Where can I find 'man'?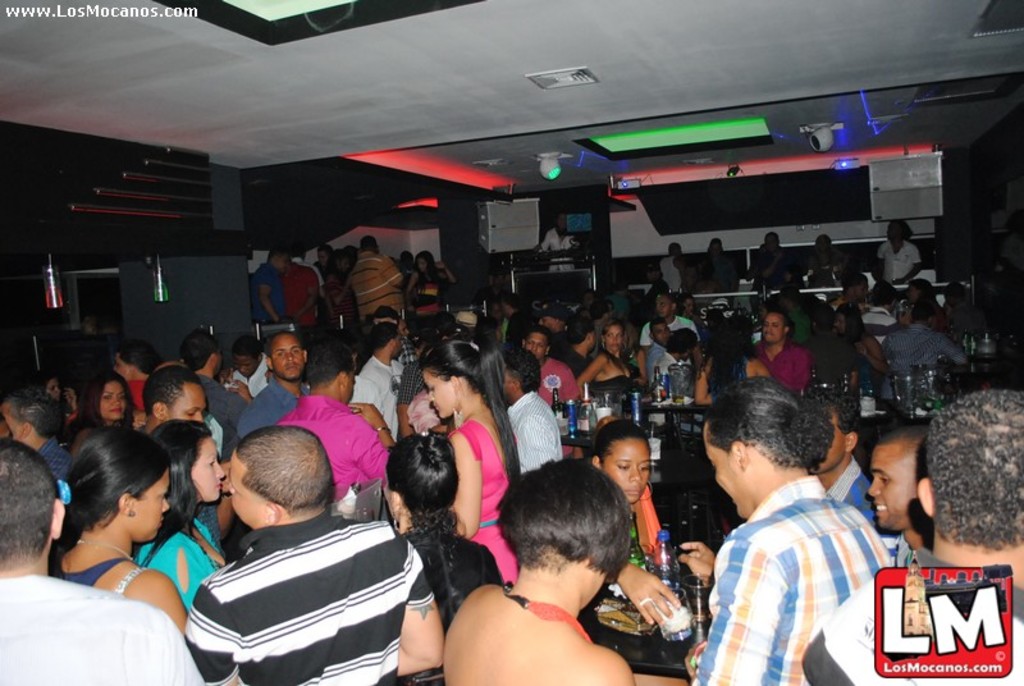
You can find it at pyautogui.locateOnScreen(223, 338, 275, 403).
